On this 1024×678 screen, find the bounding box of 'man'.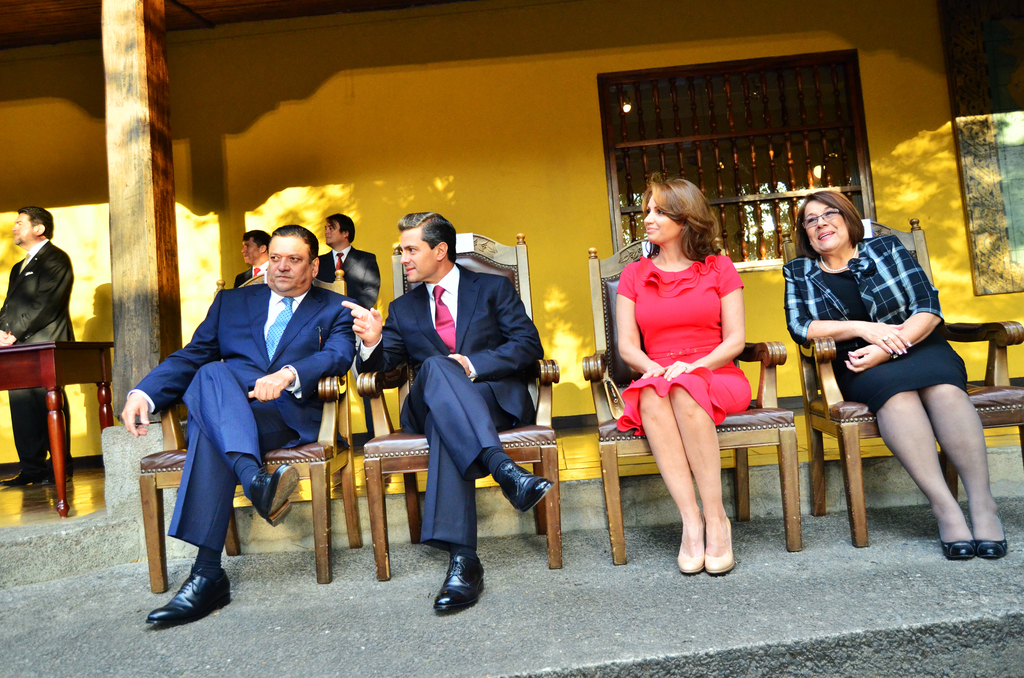
Bounding box: select_region(339, 209, 559, 617).
